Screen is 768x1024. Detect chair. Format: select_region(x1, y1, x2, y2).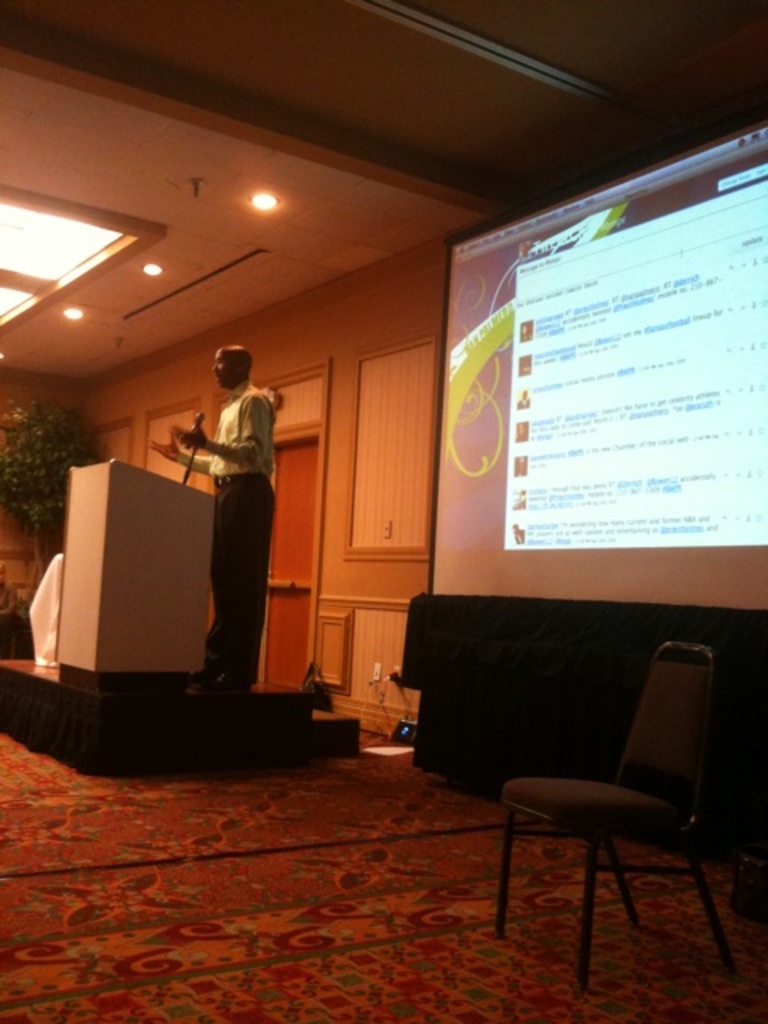
select_region(434, 592, 725, 978).
